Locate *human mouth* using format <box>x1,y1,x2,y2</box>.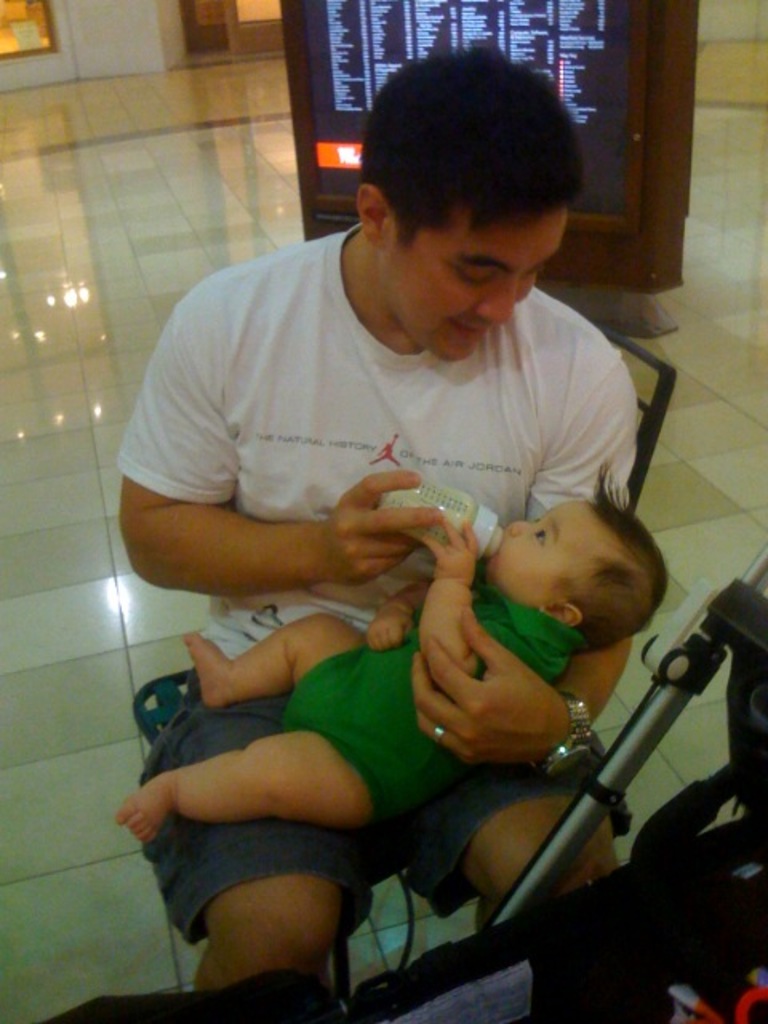
<box>450,325,498,346</box>.
